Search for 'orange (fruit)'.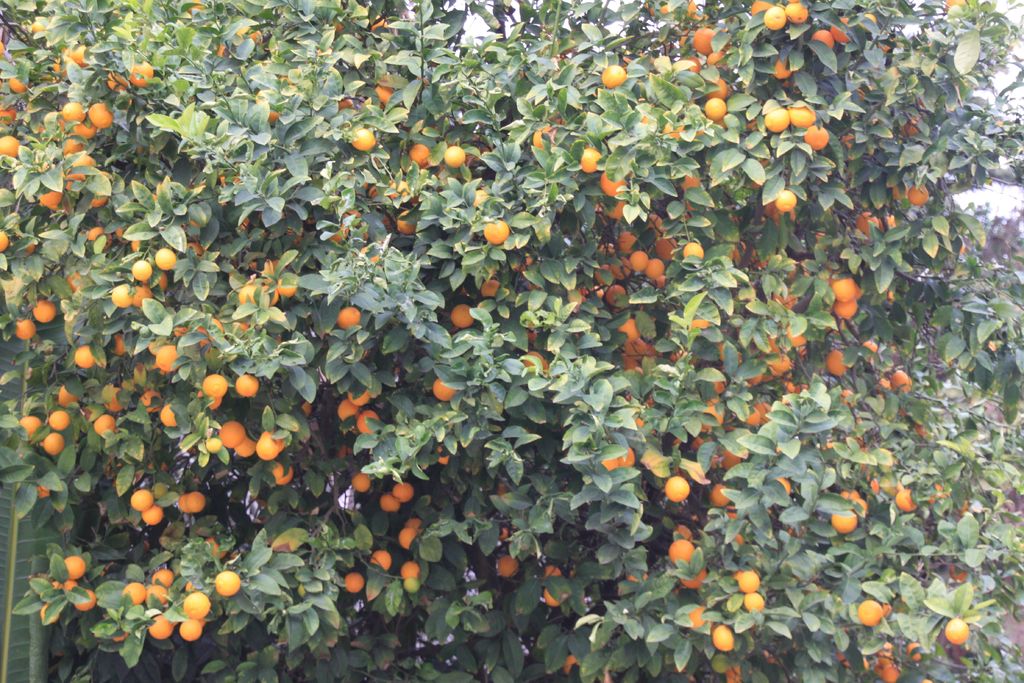
Found at {"left": 878, "top": 655, "right": 902, "bottom": 682}.
